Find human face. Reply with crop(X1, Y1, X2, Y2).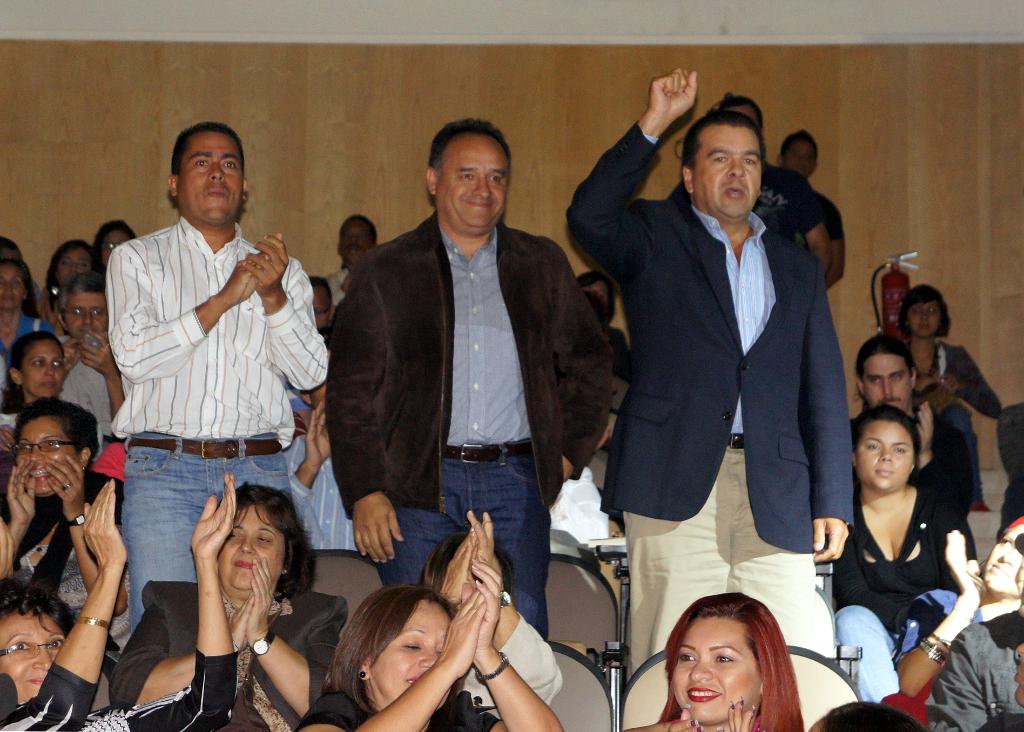
crop(982, 525, 1023, 599).
